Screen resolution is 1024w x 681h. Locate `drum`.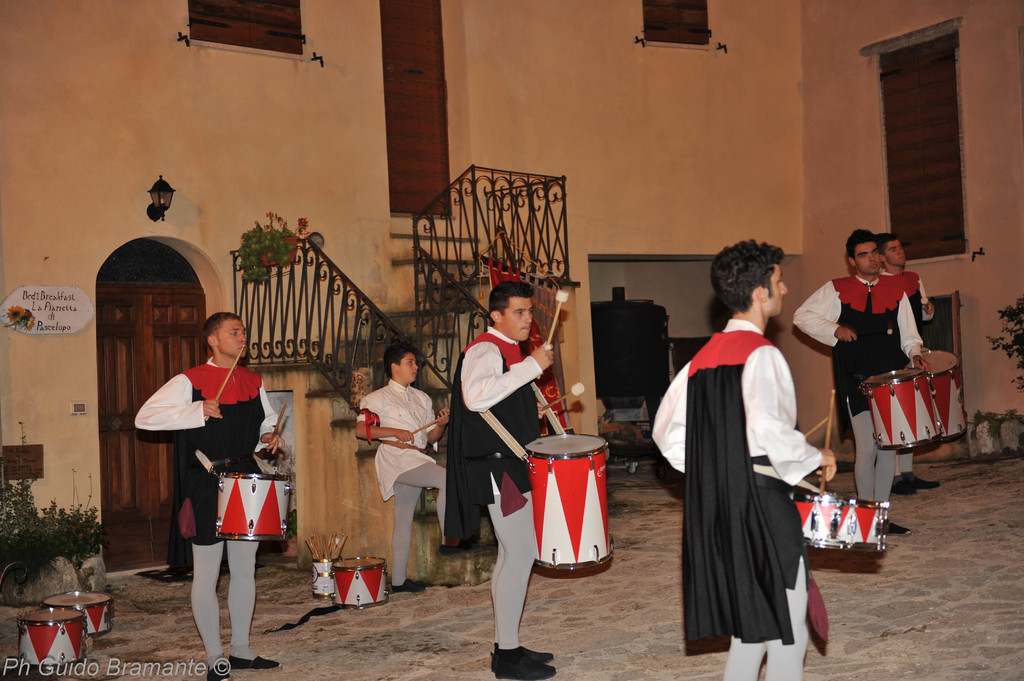
l=328, t=557, r=388, b=609.
